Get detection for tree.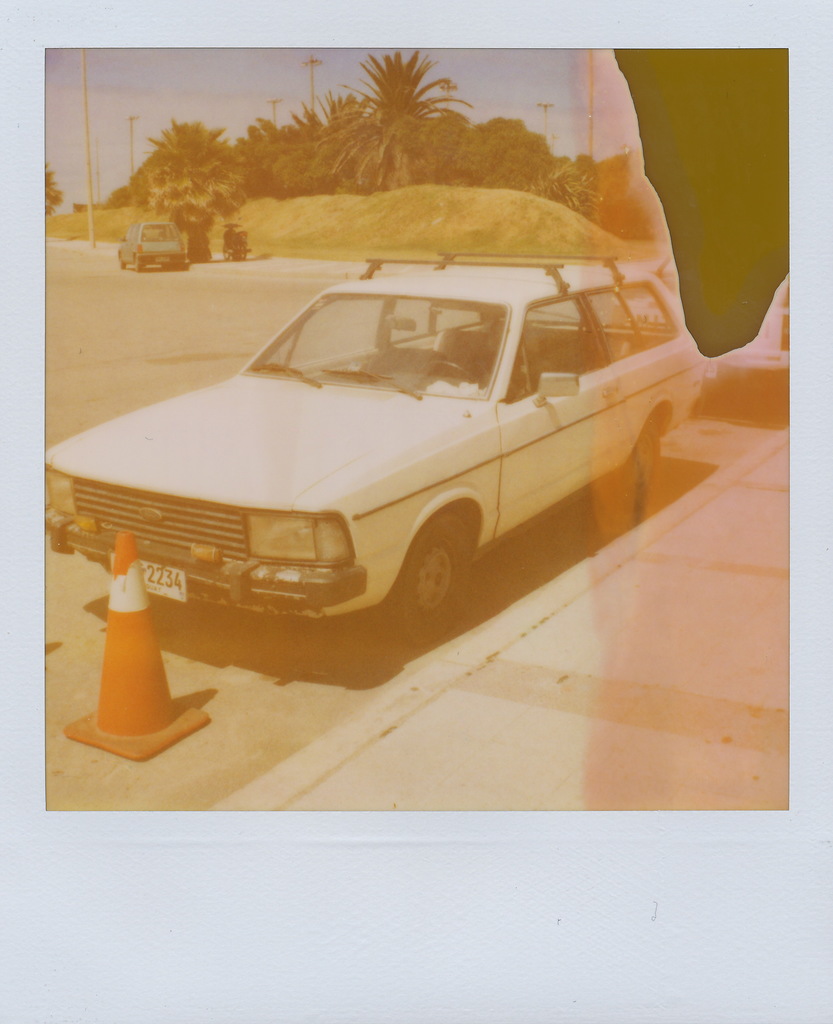
Detection: l=357, t=51, r=457, b=143.
